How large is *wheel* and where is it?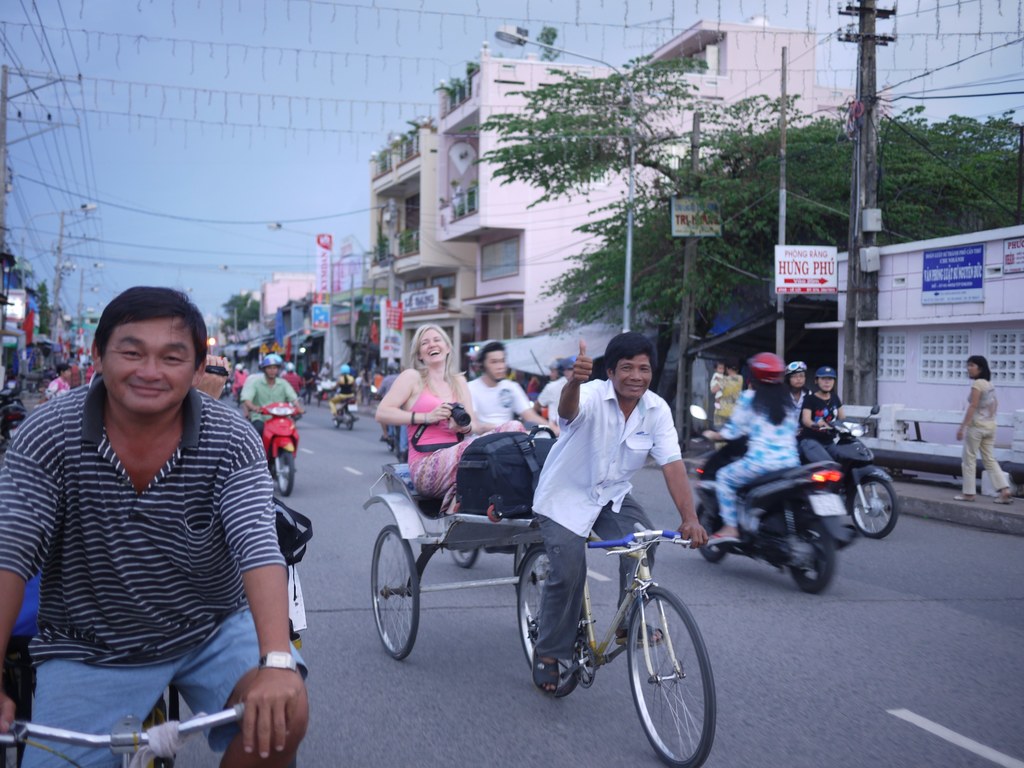
Bounding box: (598, 570, 704, 745).
